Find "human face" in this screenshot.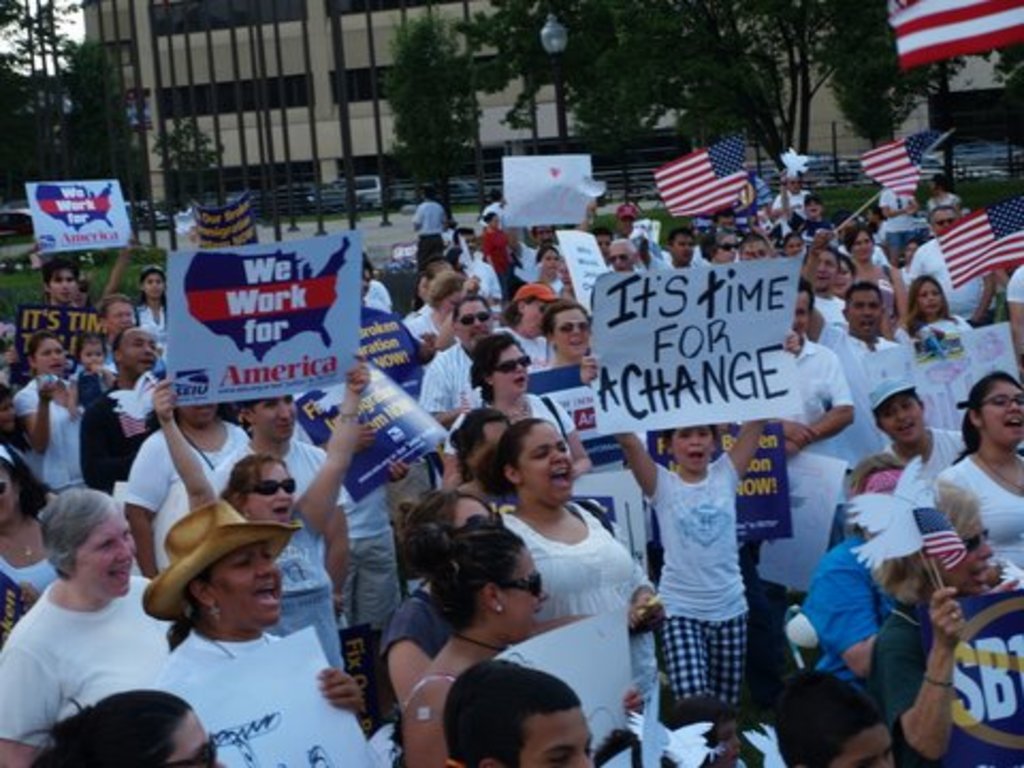
The bounding box for "human face" is {"left": 119, "top": 331, "right": 158, "bottom": 365}.
